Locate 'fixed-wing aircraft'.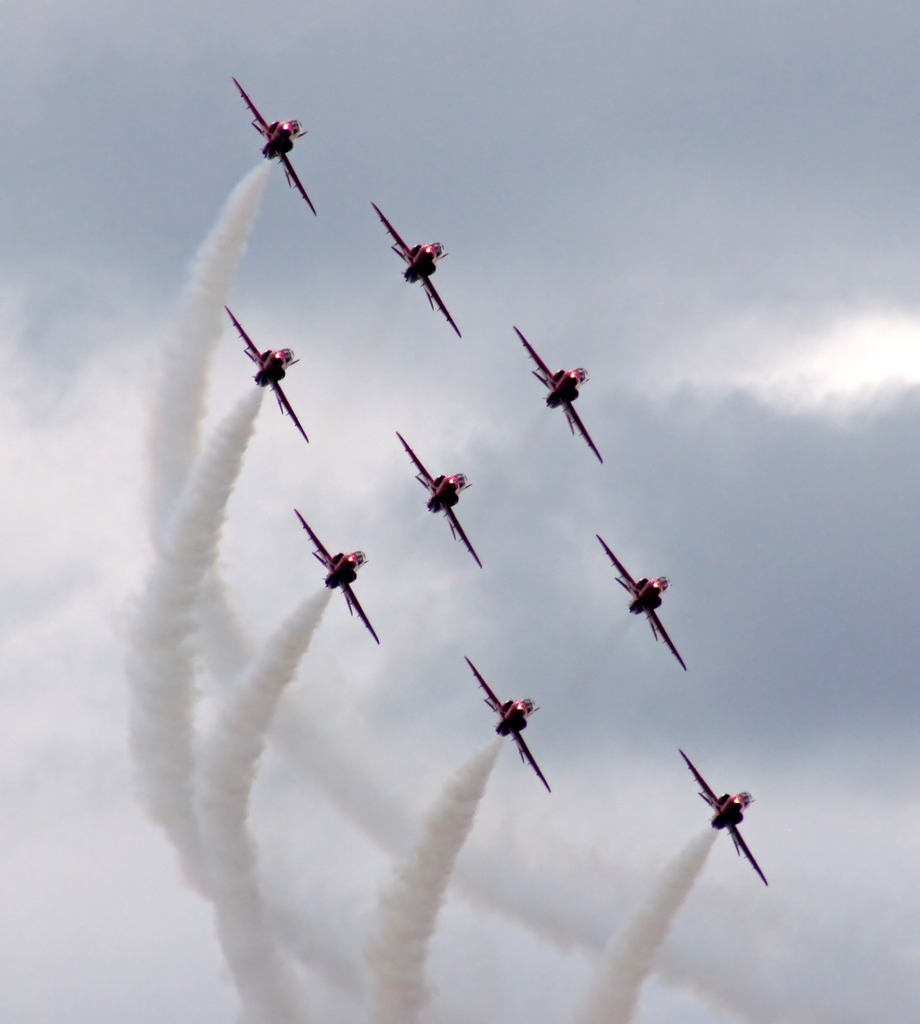
Bounding box: pyautogui.locateOnScreen(396, 433, 480, 566).
